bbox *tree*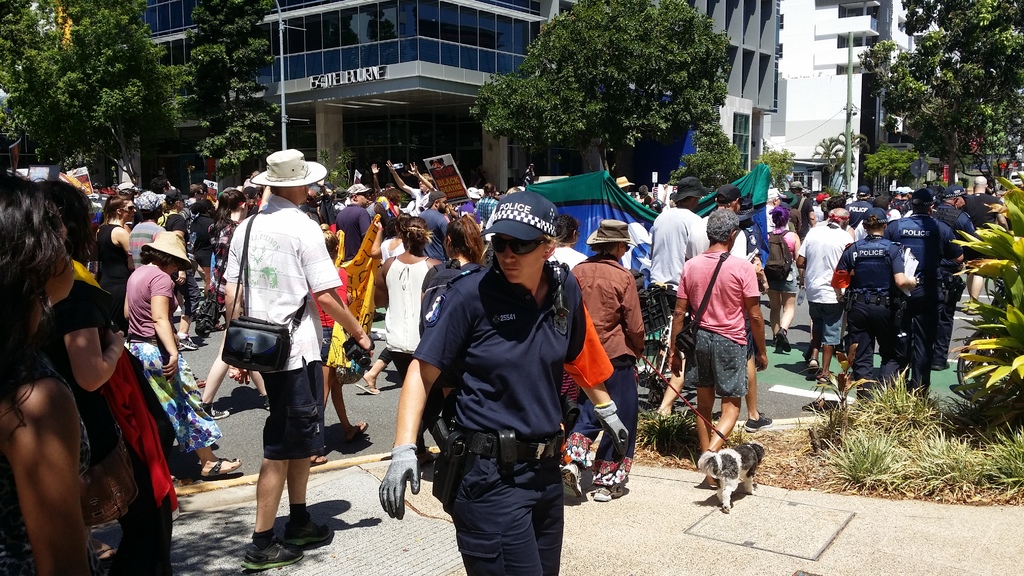
(751, 145, 797, 183)
